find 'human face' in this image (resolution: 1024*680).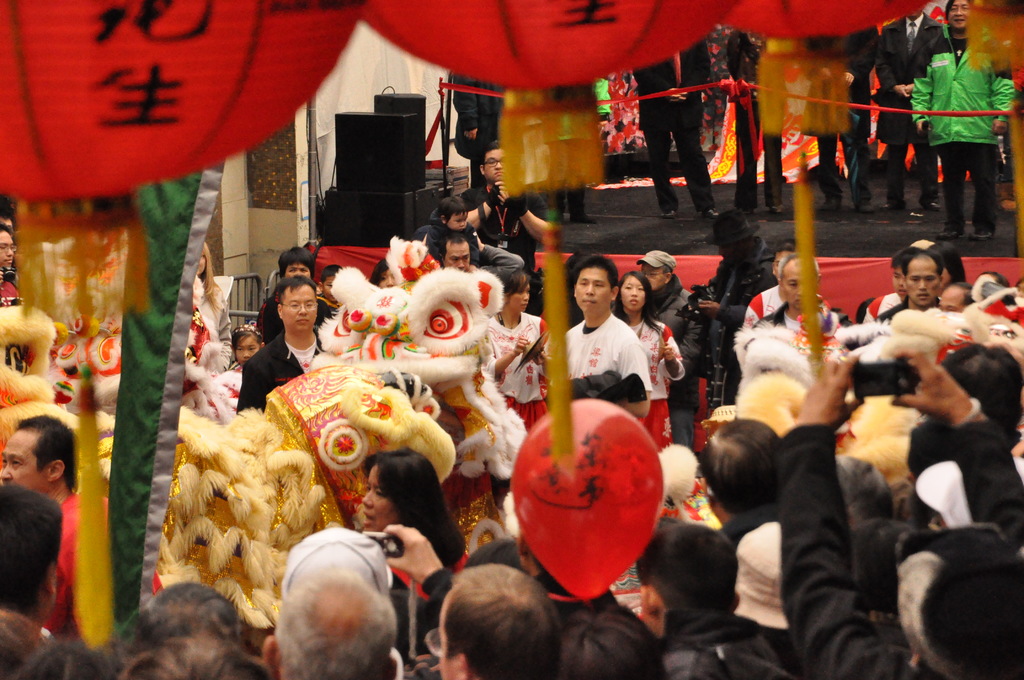
box(902, 256, 938, 311).
